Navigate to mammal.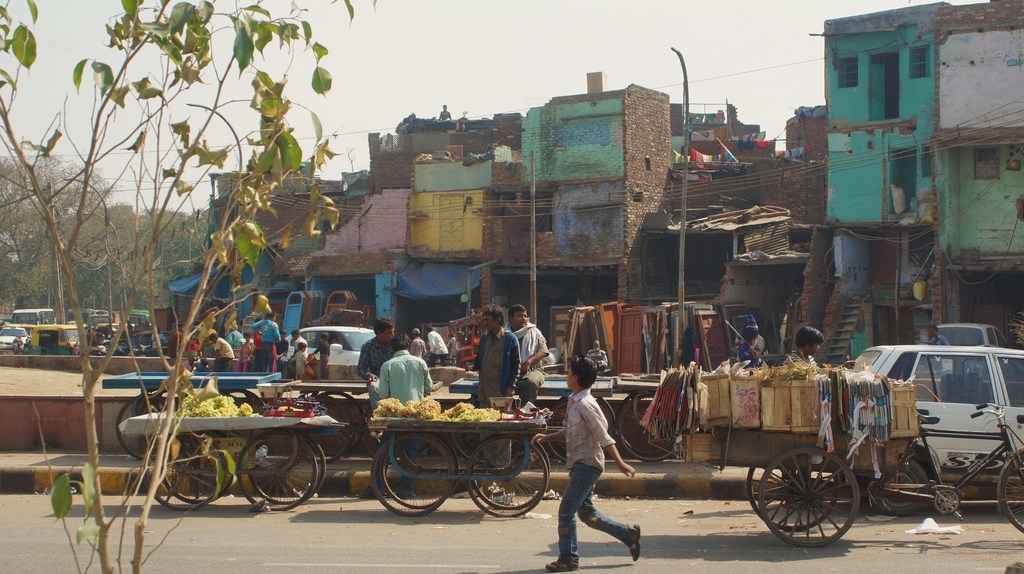
Navigation target: (447, 329, 462, 362).
